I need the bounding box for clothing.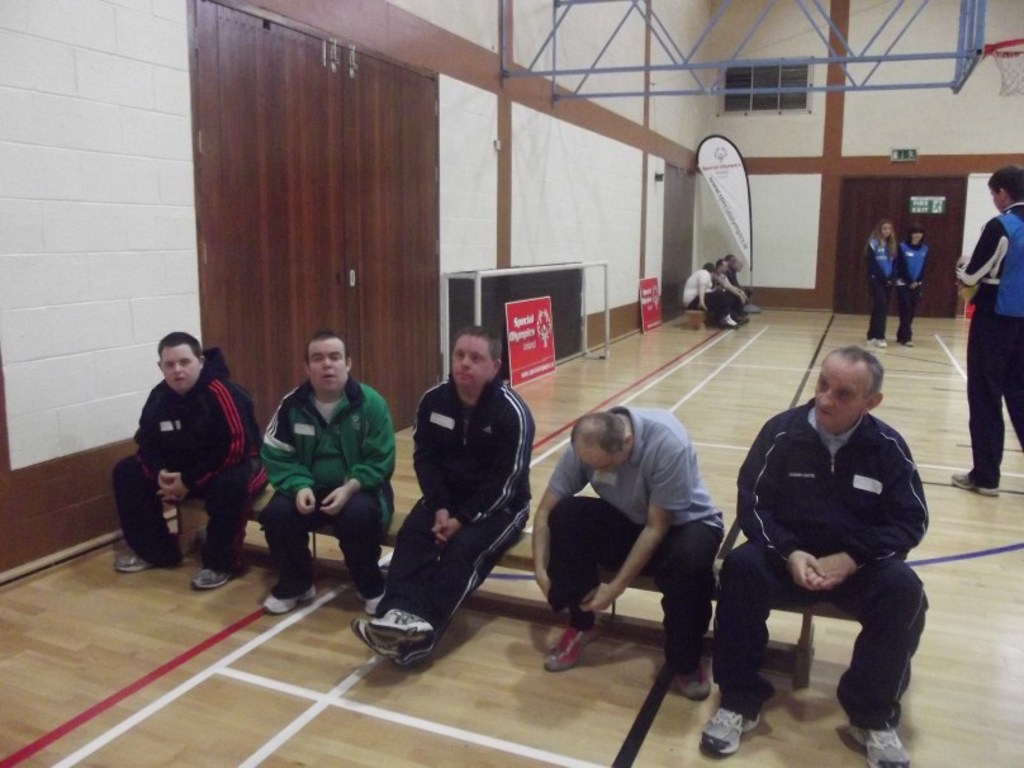
Here it is: bbox=[861, 236, 896, 340].
